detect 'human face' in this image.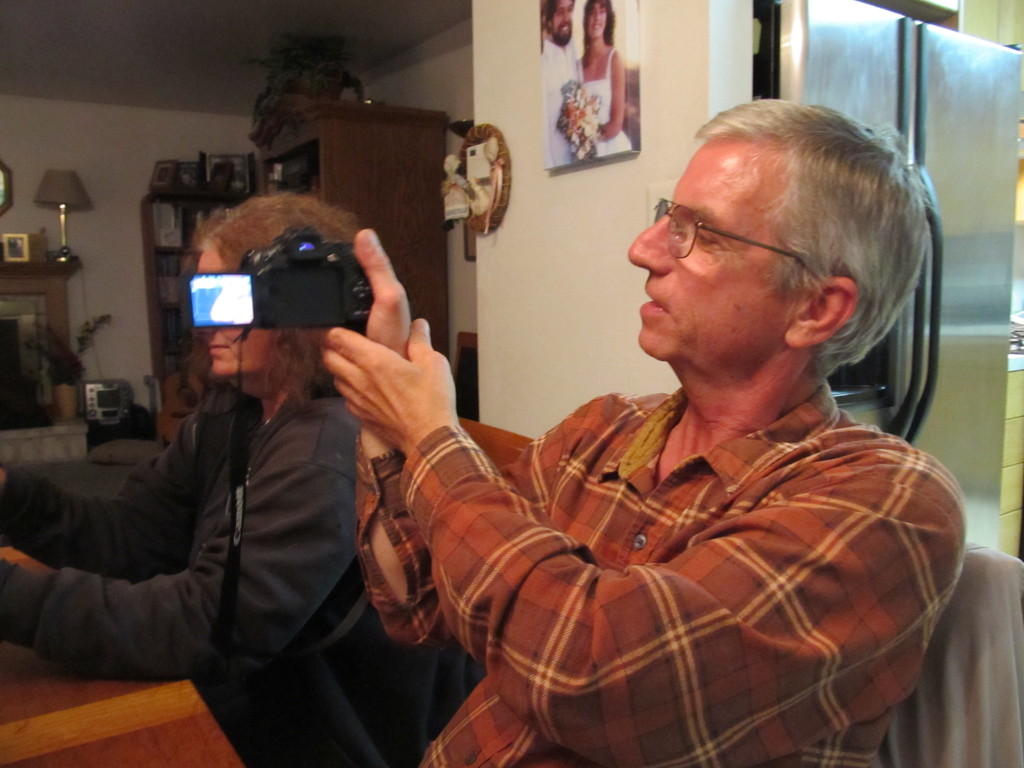
Detection: bbox(586, 0, 607, 42).
